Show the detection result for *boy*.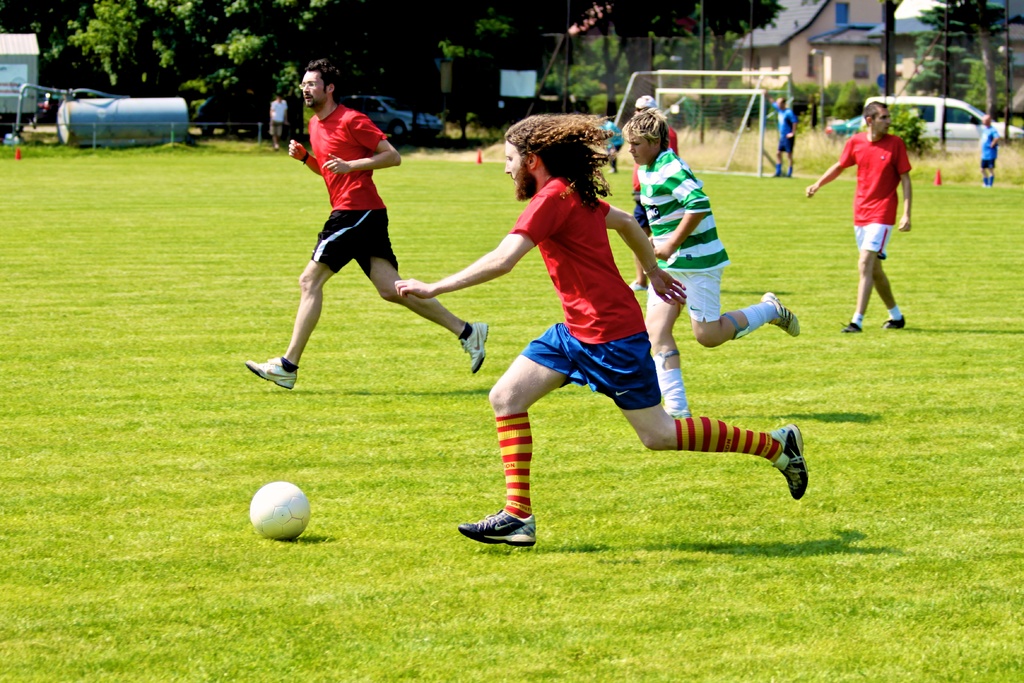
select_region(644, 110, 804, 415).
